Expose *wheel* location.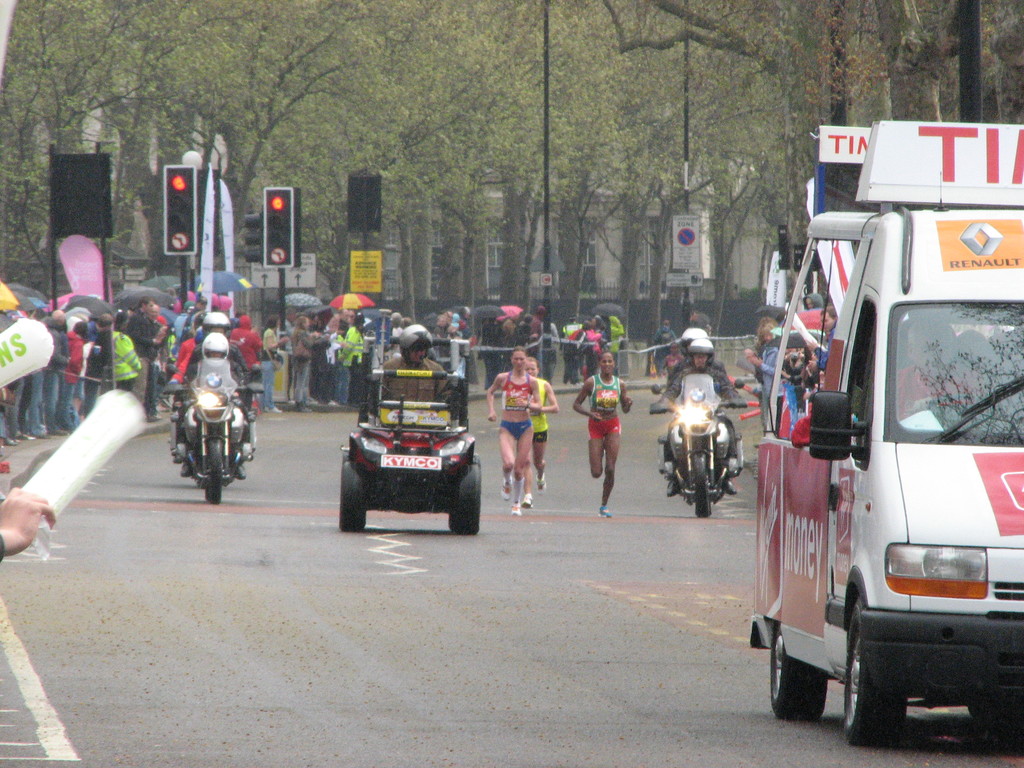
Exposed at (x1=451, y1=465, x2=479, y2=536).
